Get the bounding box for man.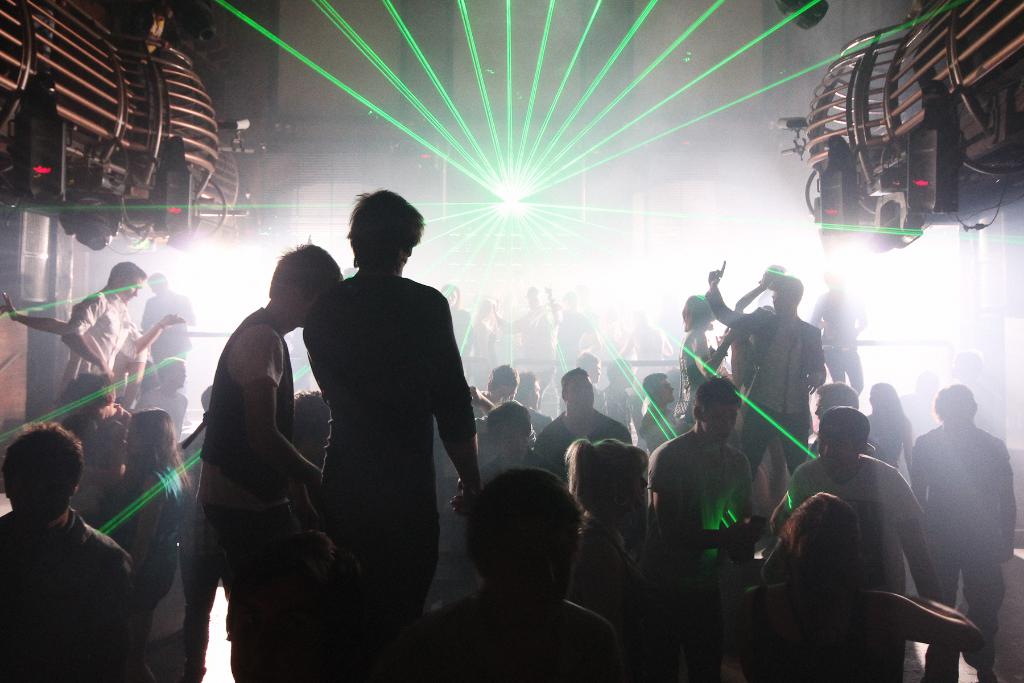
58:259:186:393.
